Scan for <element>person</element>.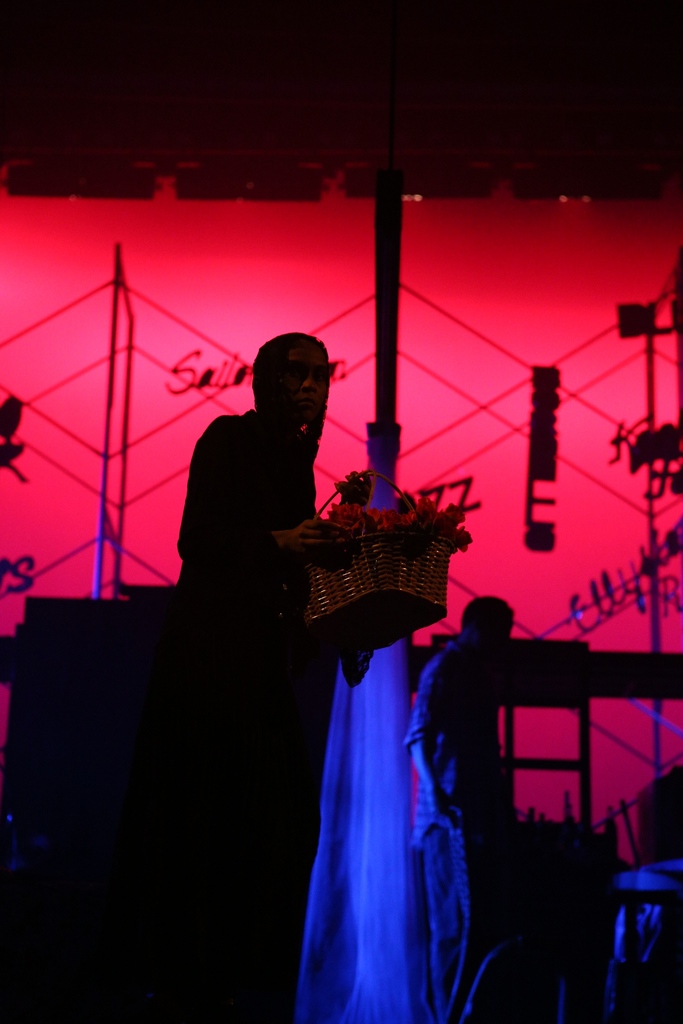
Scan result: Rect(399, 598, 511, 1023).
